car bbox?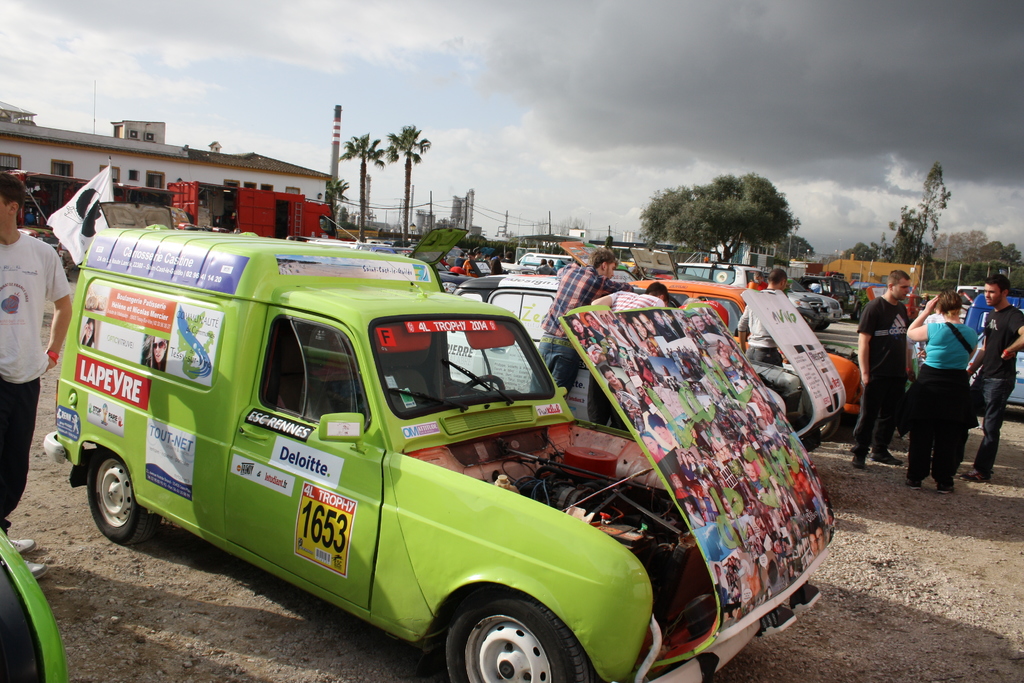
965 336 1023 401
